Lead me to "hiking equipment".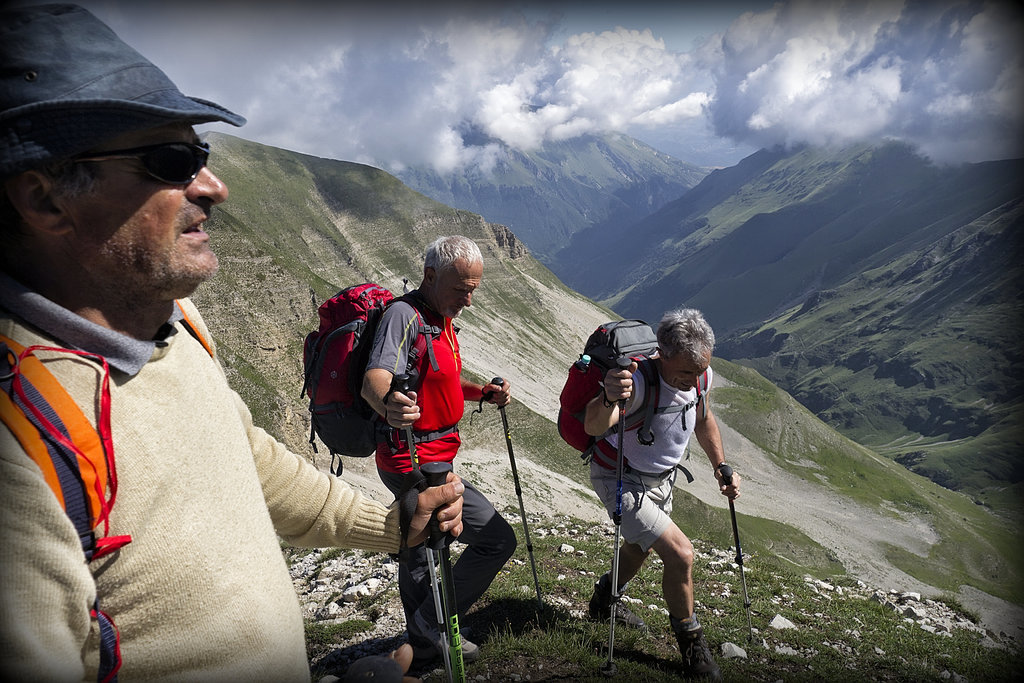
Lead to rect(388, 372, 448, 679).
